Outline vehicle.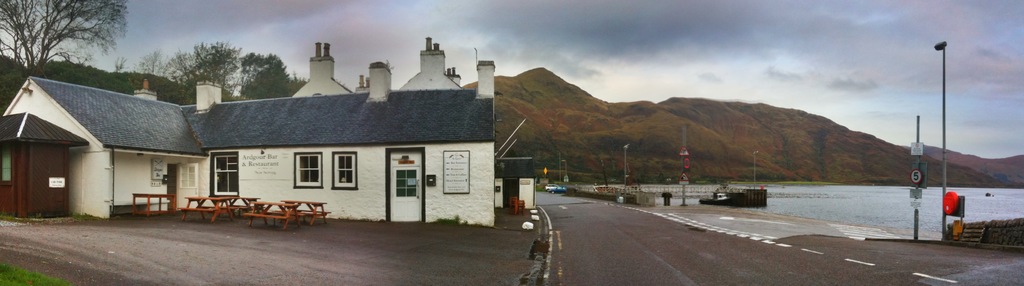
Outline: locate(545, 182, 562, 193).
